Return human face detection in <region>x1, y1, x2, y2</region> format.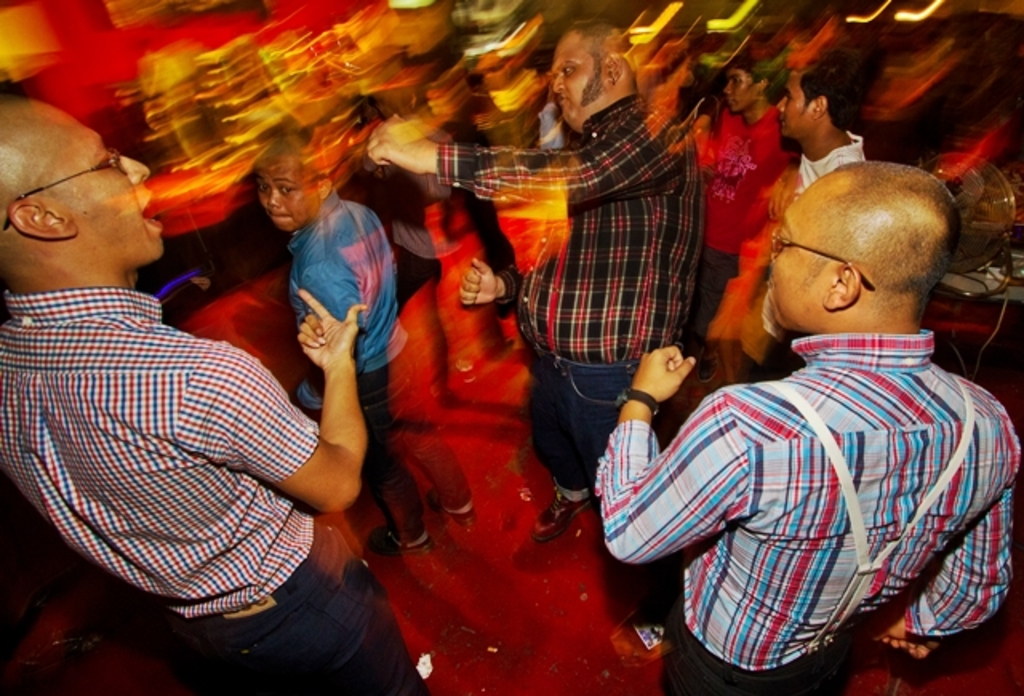
<region>254, 166, 317, 229</region>.
